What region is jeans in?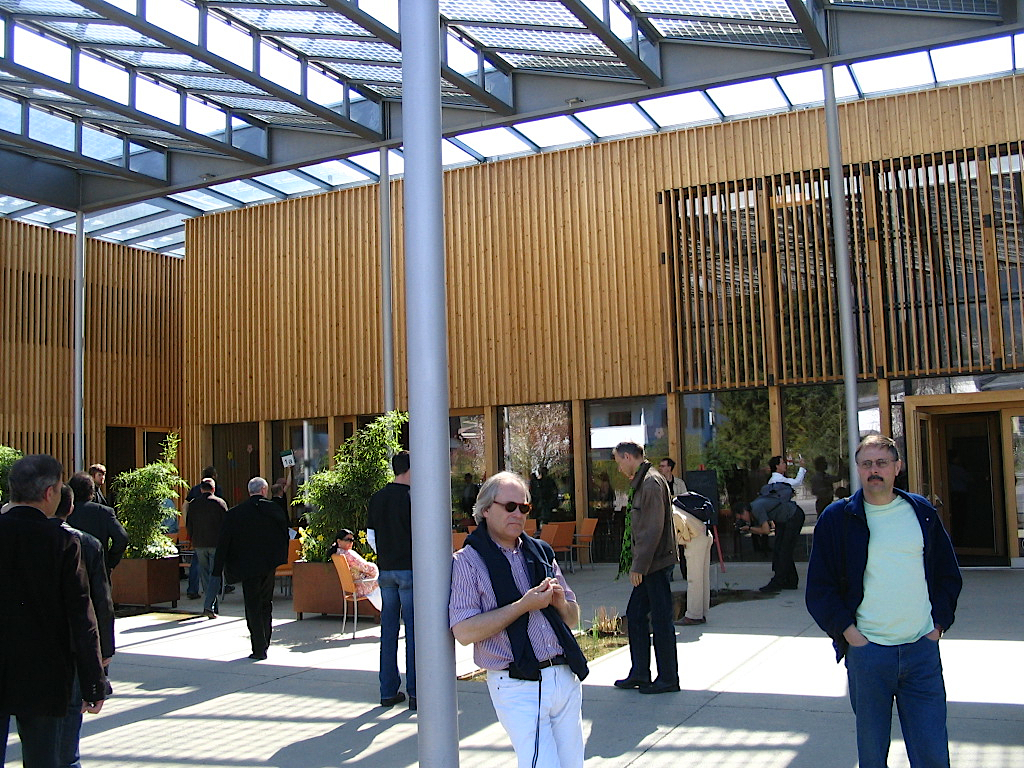
bbox=(375, 569, 413, 697).
